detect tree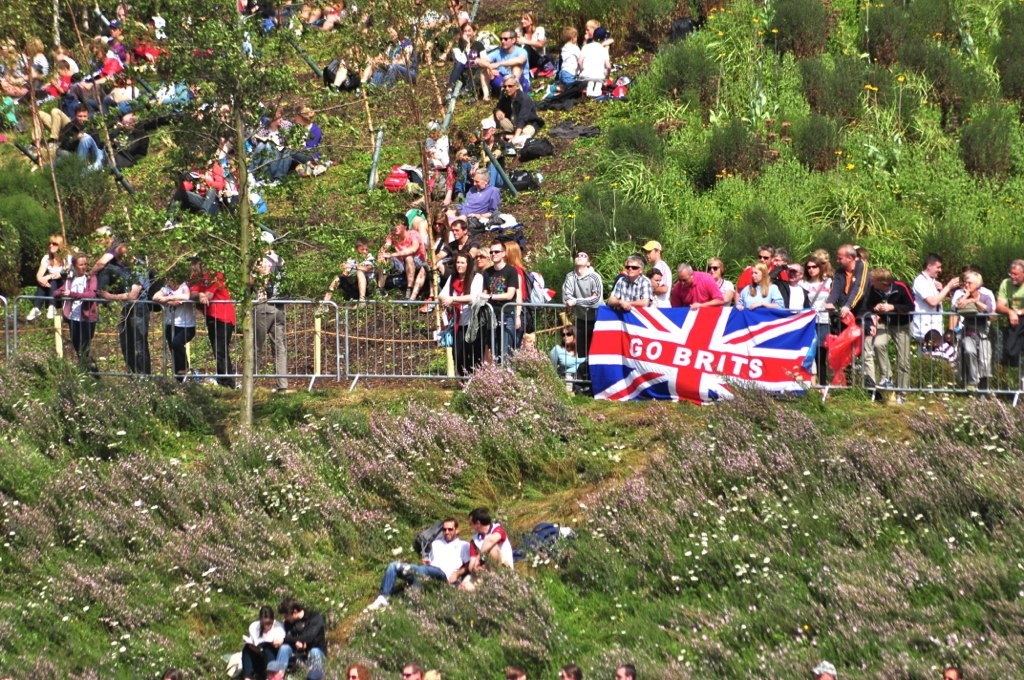
box(129, 0, 315, 426)
